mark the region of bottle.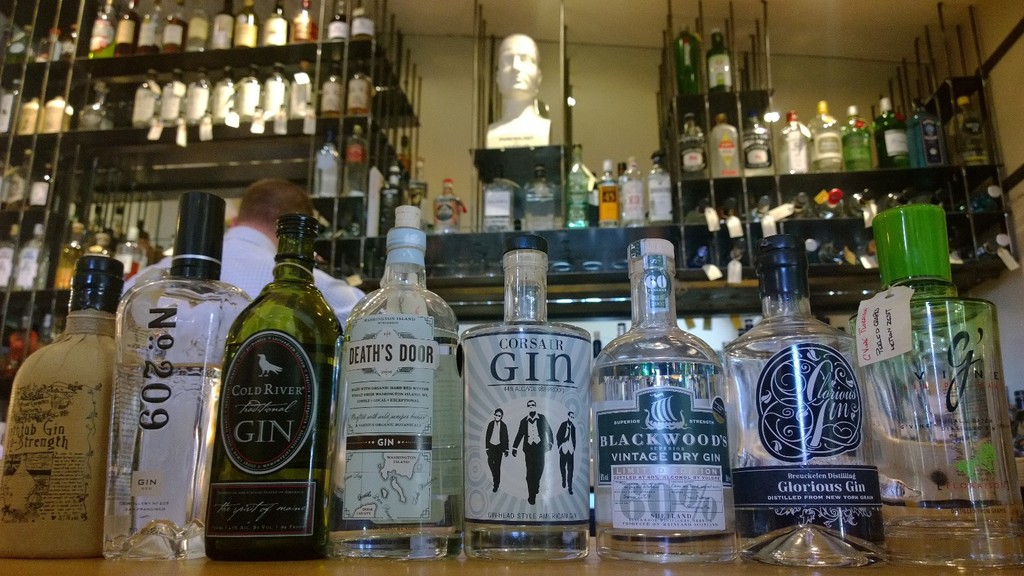
Region: <box>739,111,782,180</box>.
